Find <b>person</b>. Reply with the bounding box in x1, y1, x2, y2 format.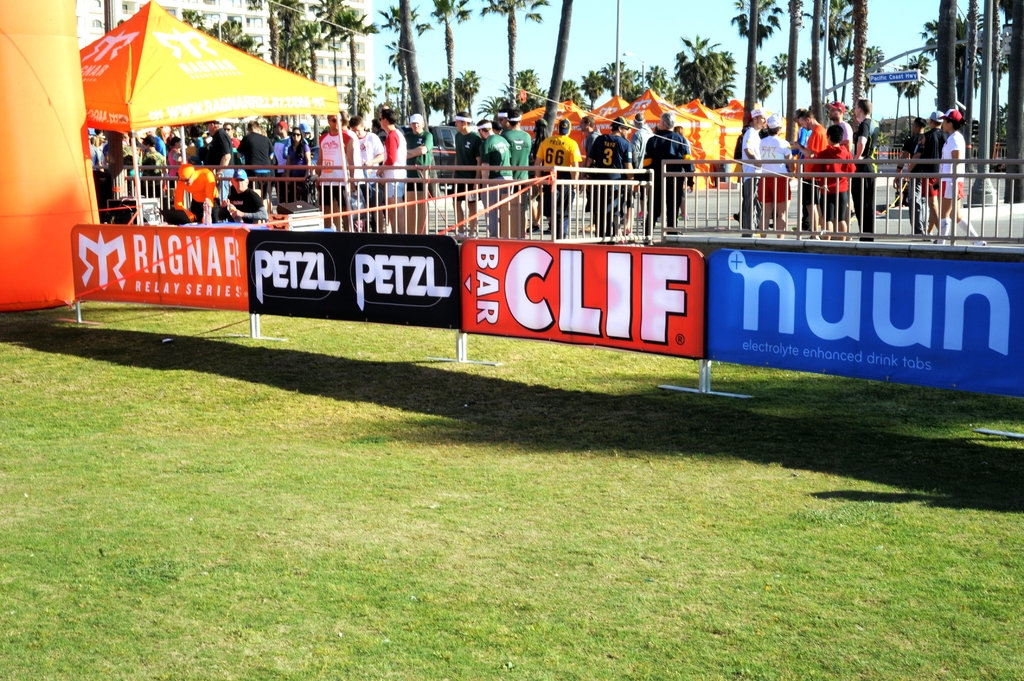
532, 116, 581, 239.
